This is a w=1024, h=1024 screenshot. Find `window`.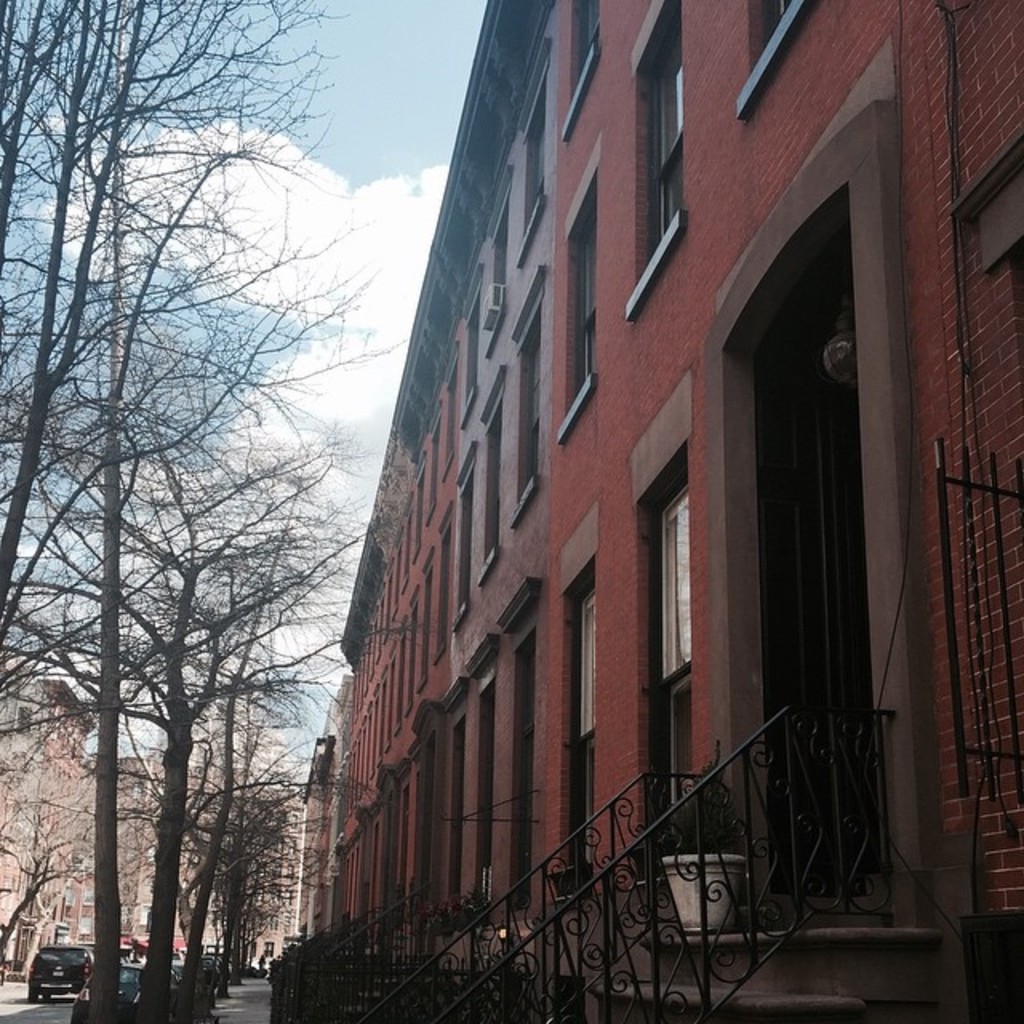
Bounding box: <region>440, 336, 459, 477</region>.
